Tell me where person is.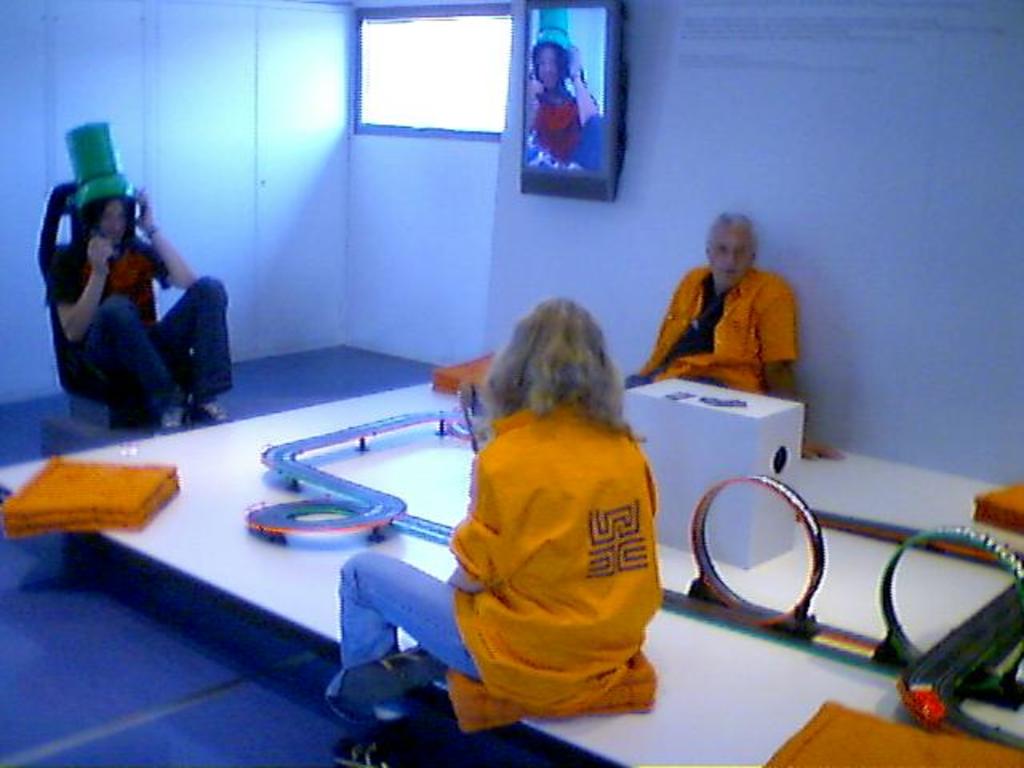
person is at (381,298,677,731).
